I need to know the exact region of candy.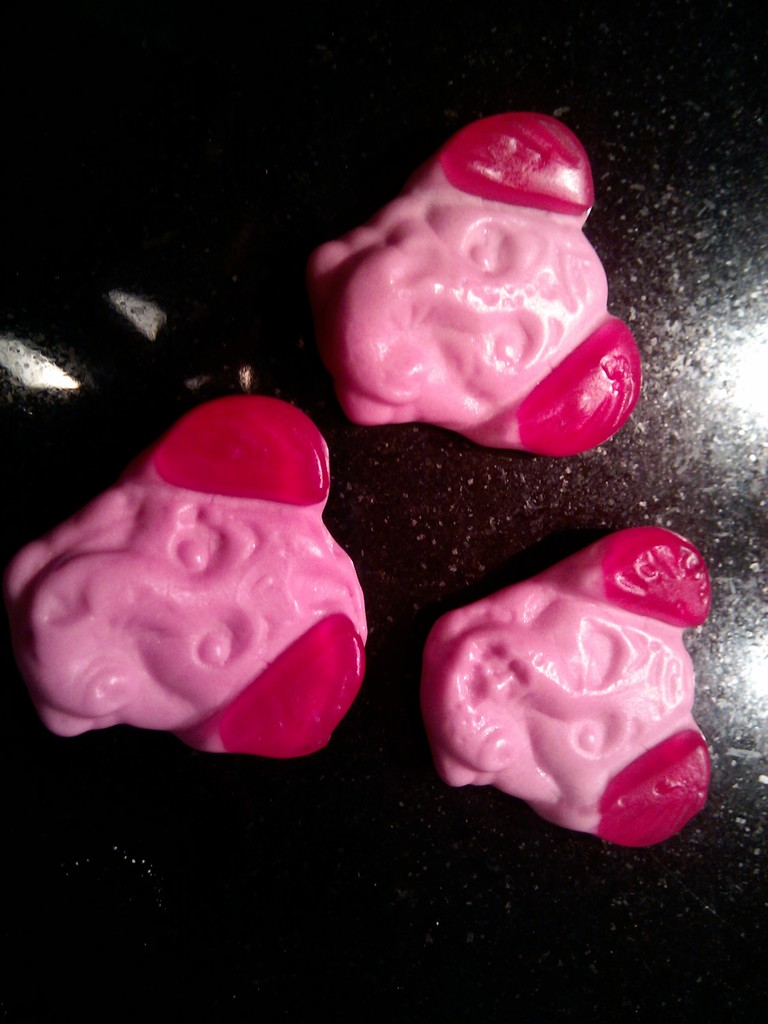
Region: [left=4, top=395, right=364, bottom=758].
